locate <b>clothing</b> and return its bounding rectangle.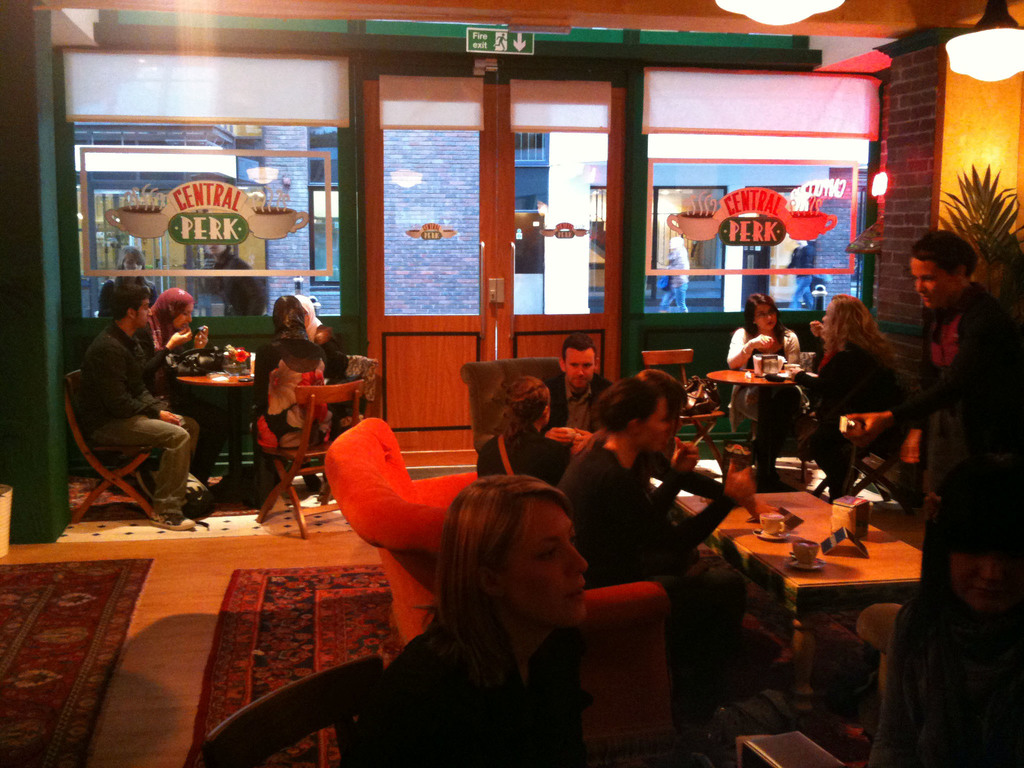
box=[137, 322, 177, 396].
